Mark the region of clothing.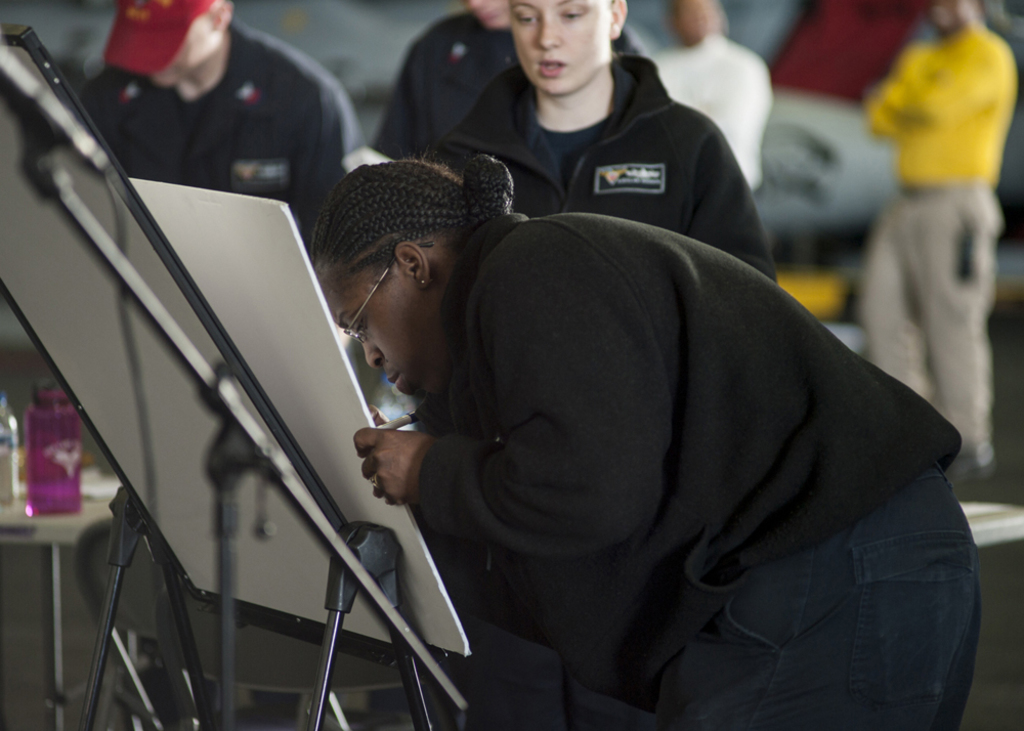
Region: l=414, t=210, r=981, b=730.
